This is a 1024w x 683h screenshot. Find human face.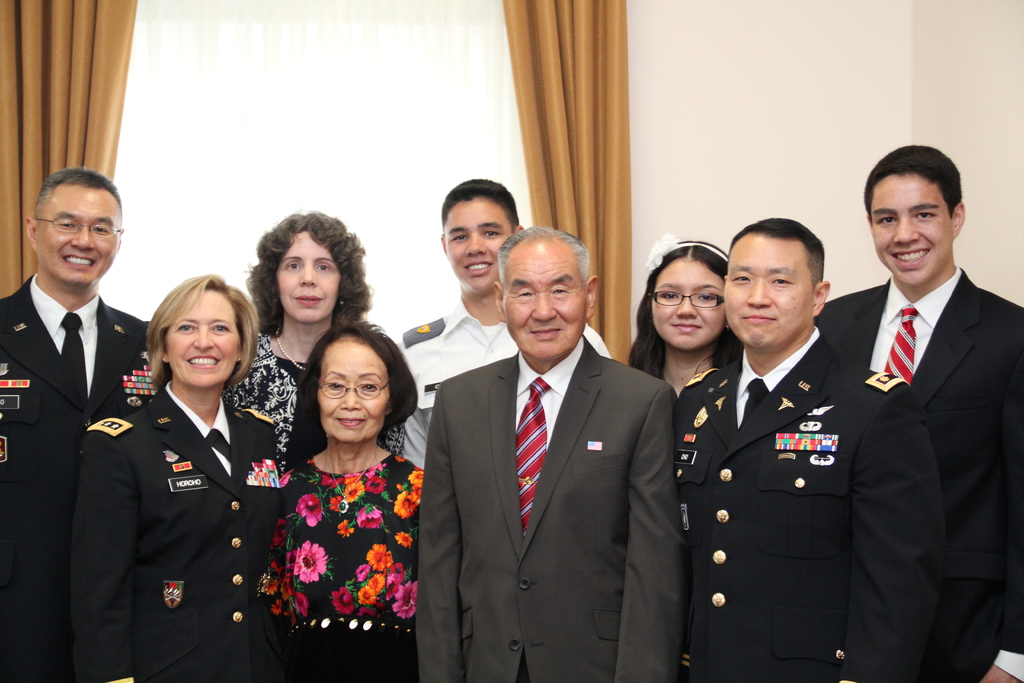
Bounding box: 319:352:385:441.
